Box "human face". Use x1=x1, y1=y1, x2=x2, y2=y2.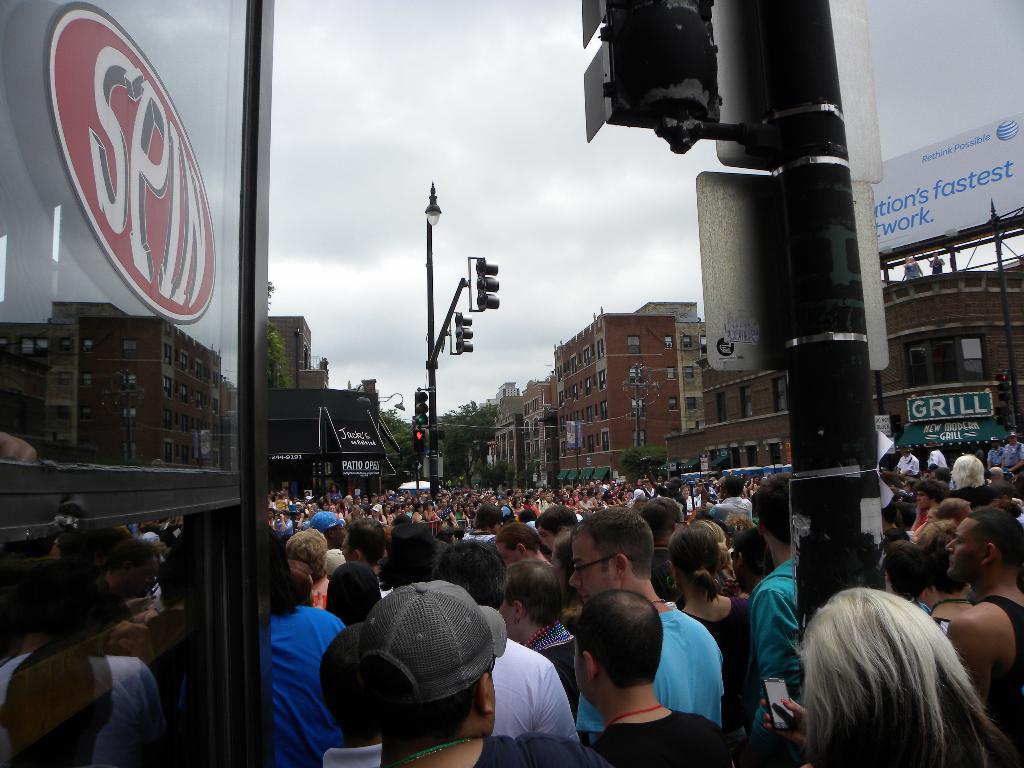
x1=948, y1=515, x2=982, y2=582.
